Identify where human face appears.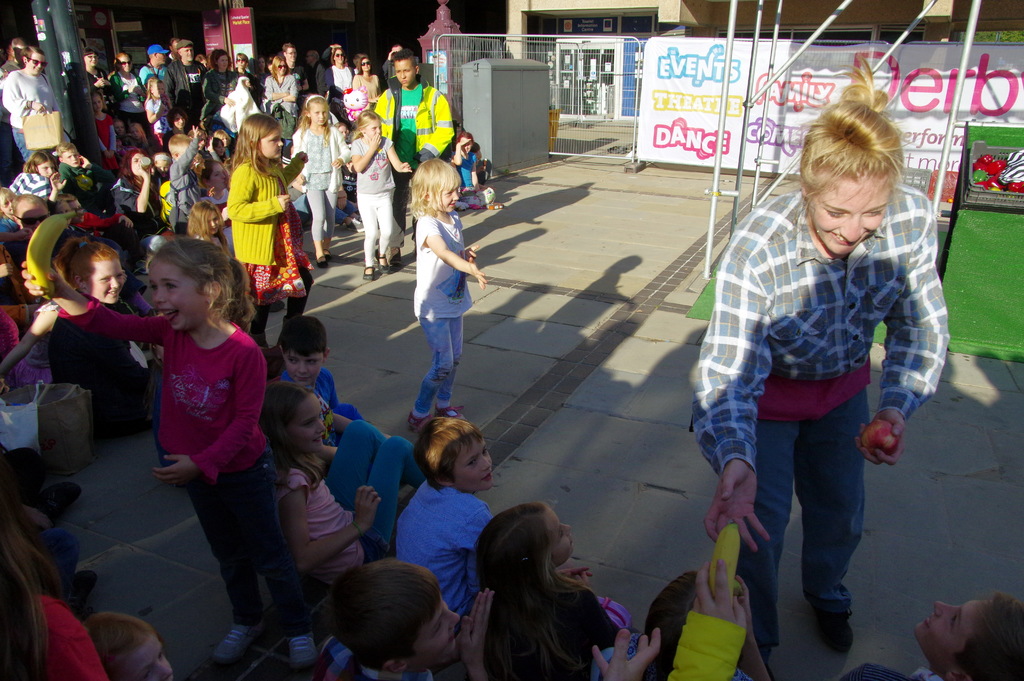
Appears at l=0, t=190, r=18, b=214.
